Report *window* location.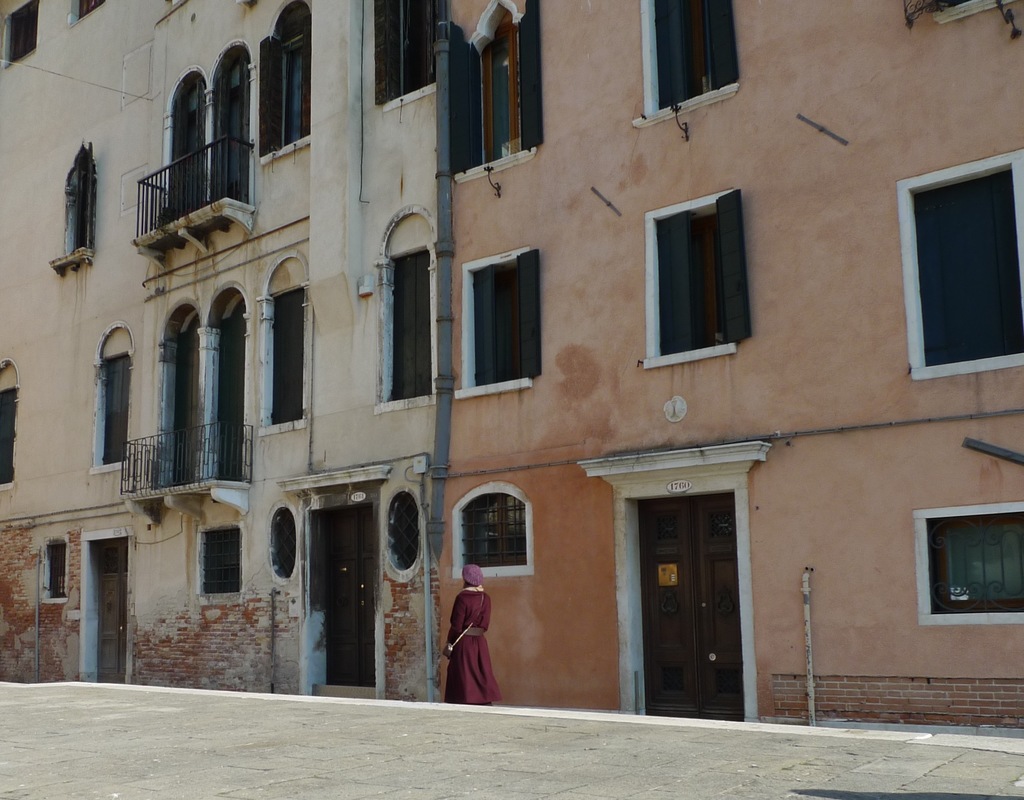
Report: bbox=[268, 295, 310, 430].
